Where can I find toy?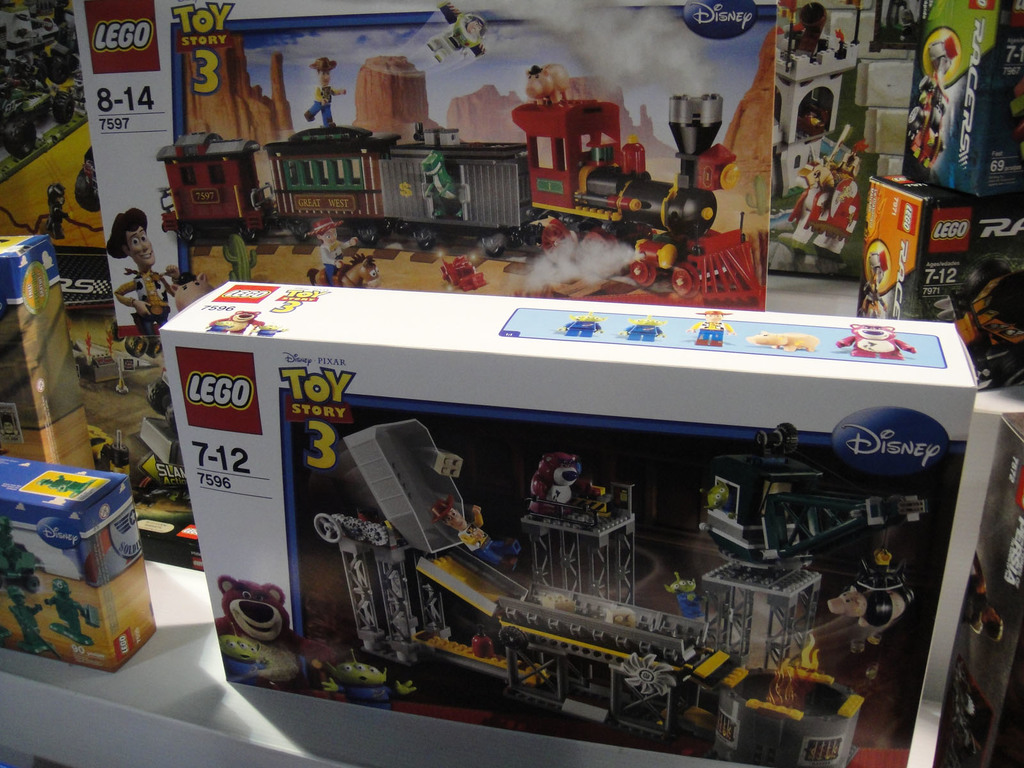
You can find it at 618,315,666,342.
